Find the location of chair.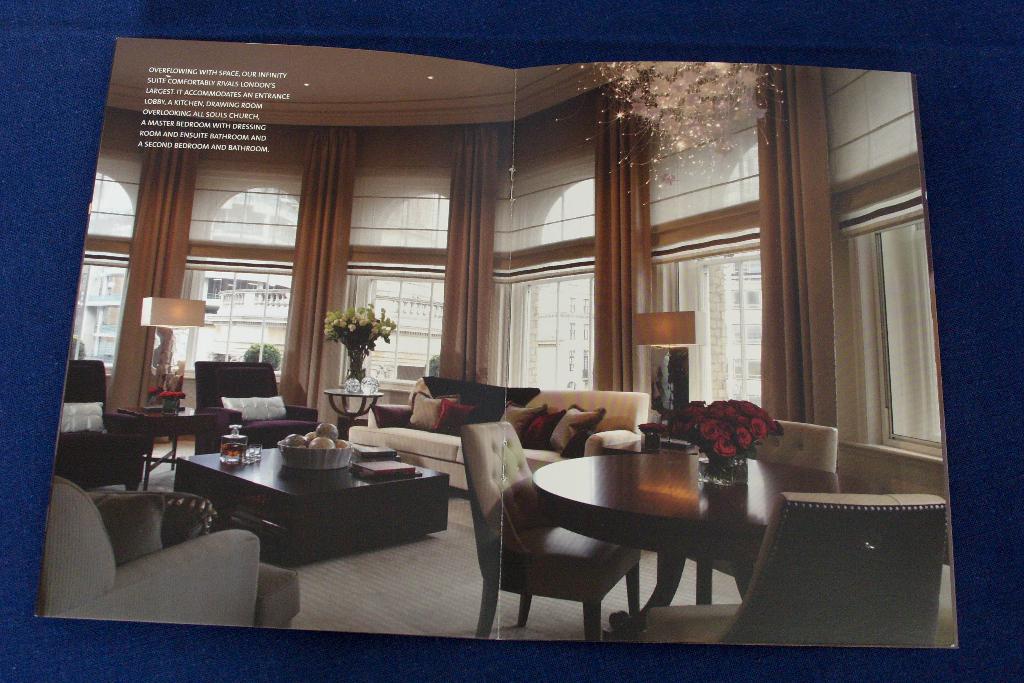
Location: (left=477, top=419, right=643, bottom=663).
